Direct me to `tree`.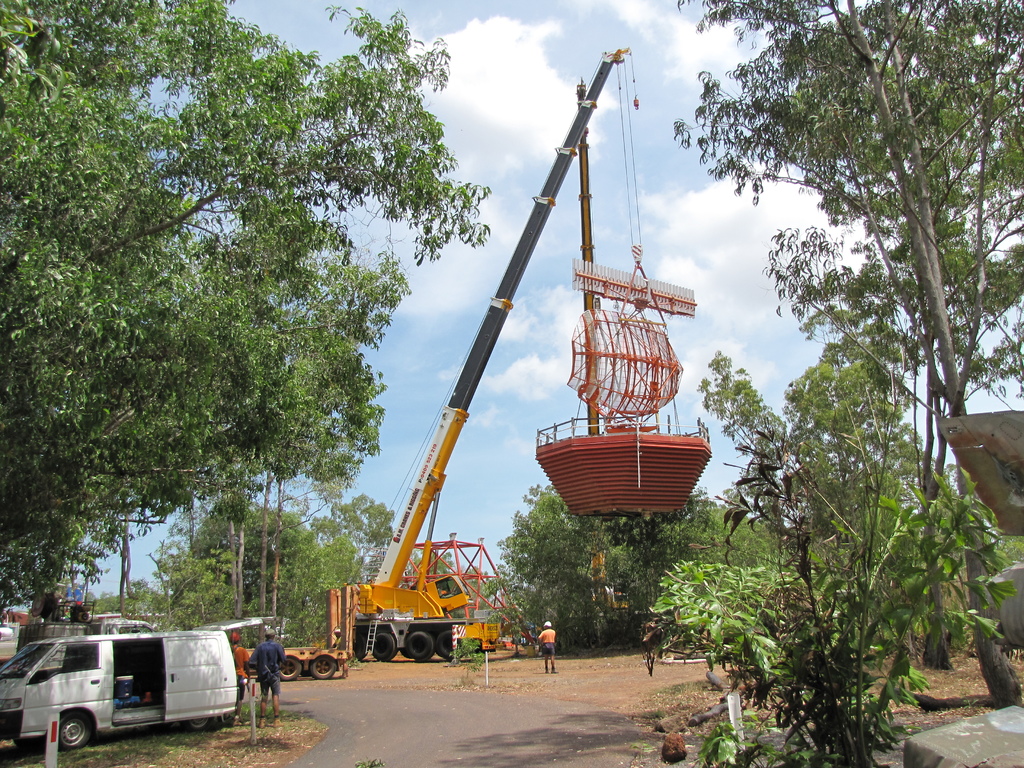
Direction: select_region(495, 489, 718, 655).
